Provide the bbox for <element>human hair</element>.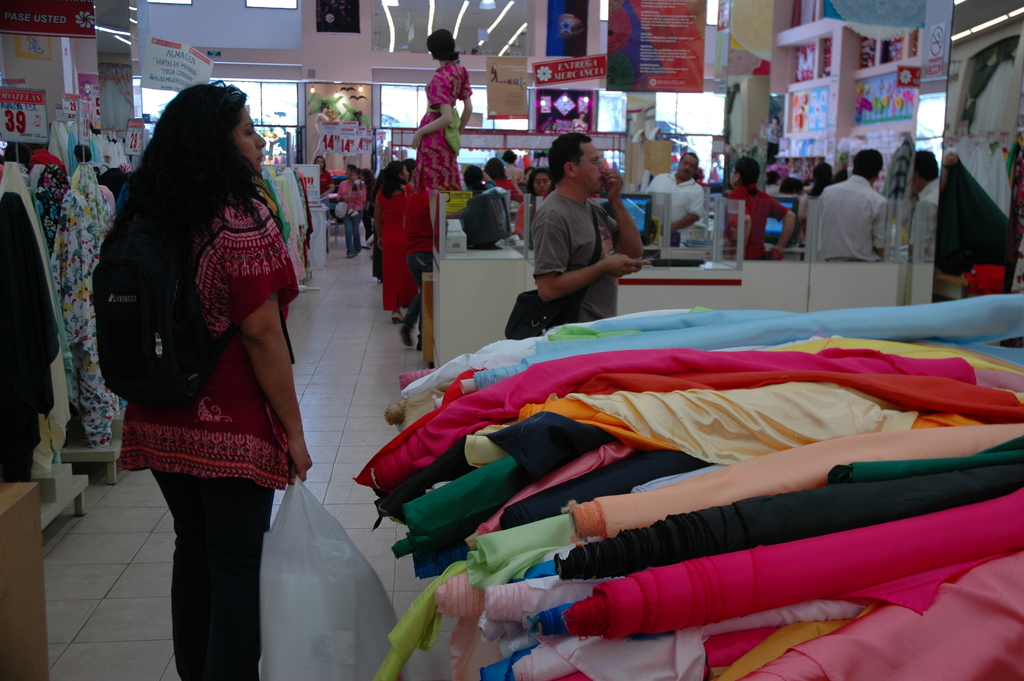
crop(913, 149, 938, 184).
